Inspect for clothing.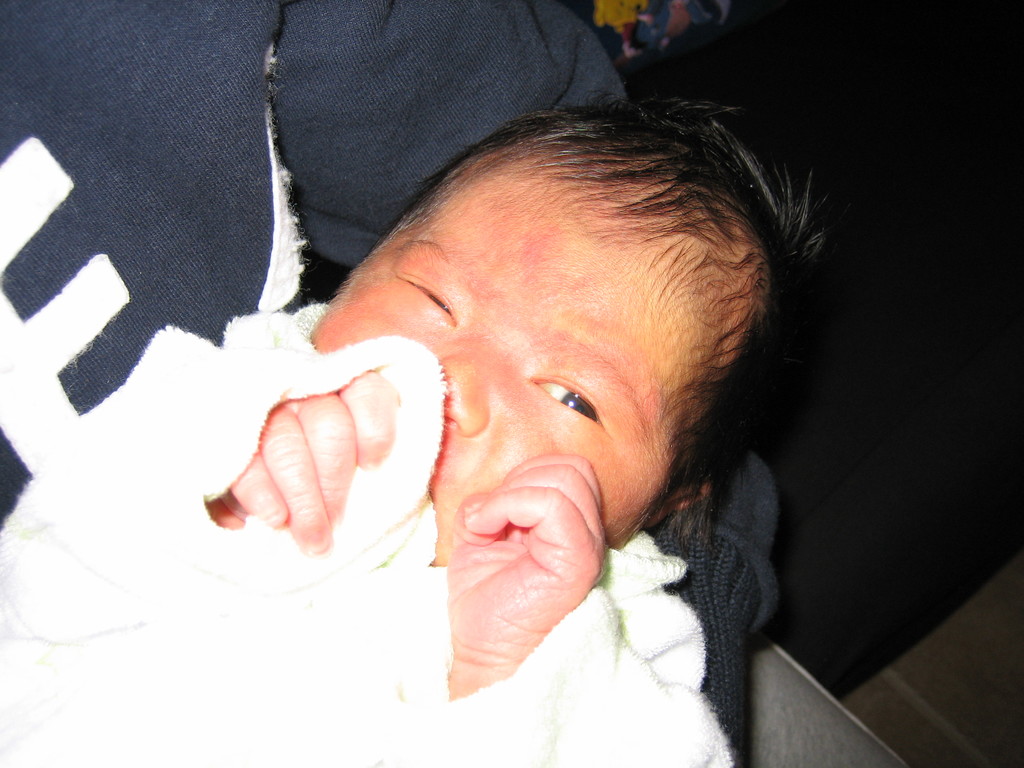
Inspection: 1 300 738 767.
